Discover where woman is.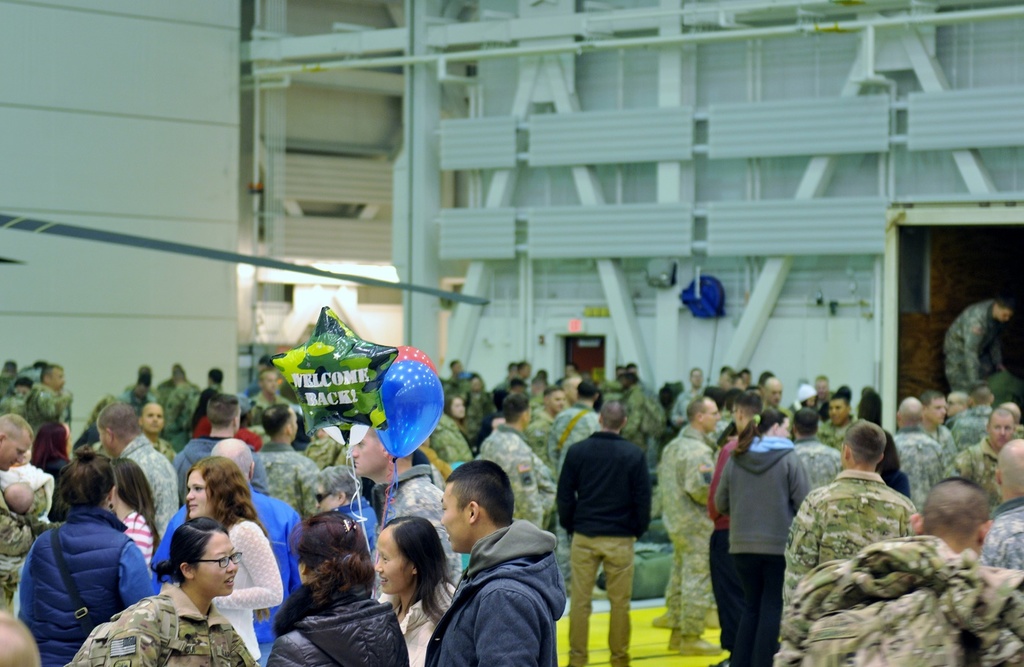
Discovered at x1=103, y1=518, x2=263, y2=666.
